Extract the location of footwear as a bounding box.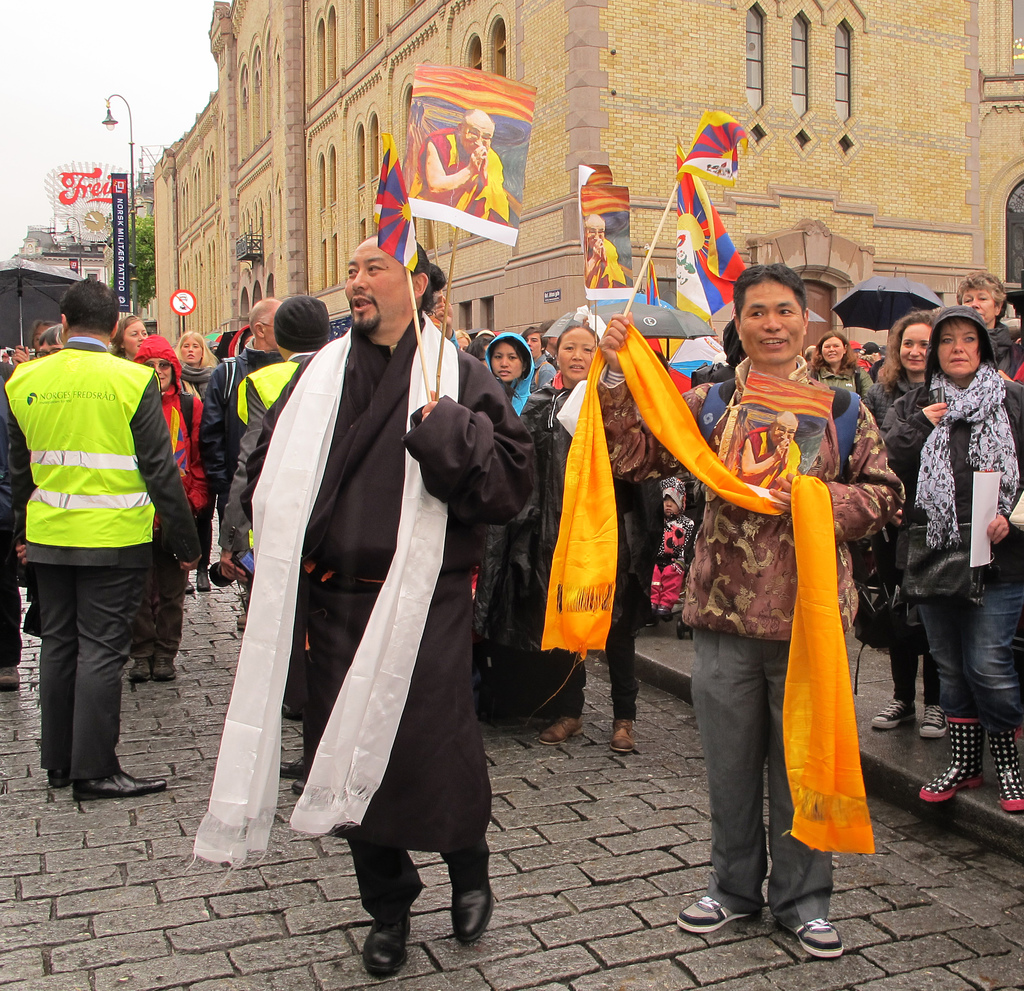
{"x1": 280, "y1": 753, "x2": 310, "y2": 780}.
